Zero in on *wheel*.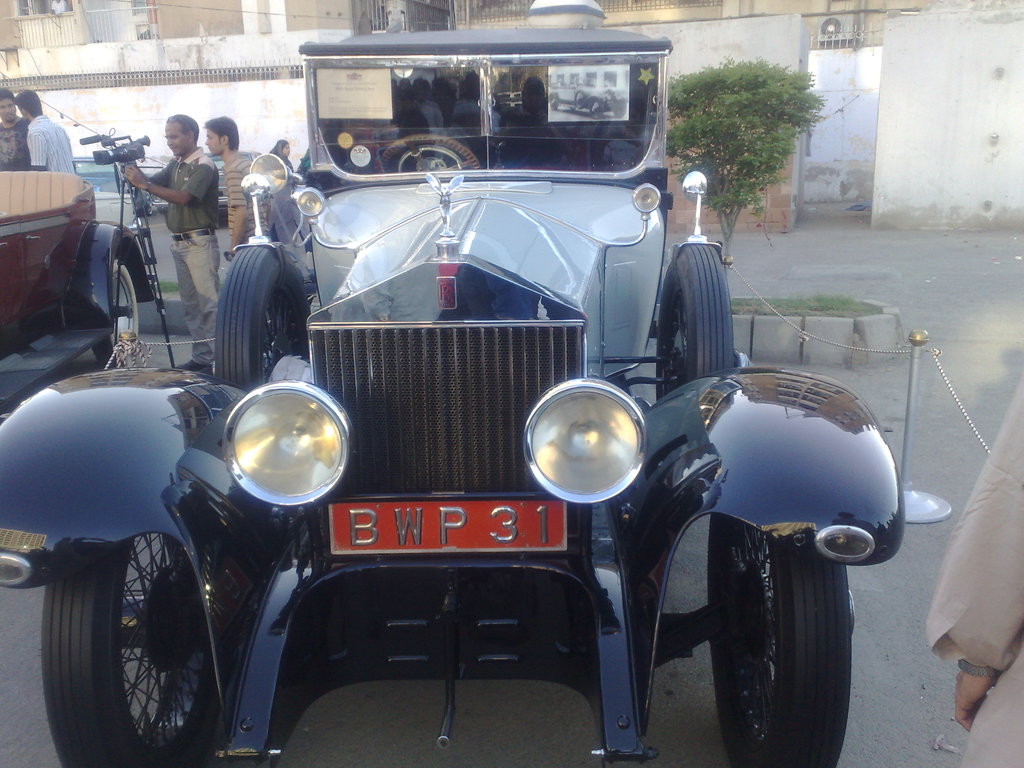
Zeroed in: [646,243,740,402].
